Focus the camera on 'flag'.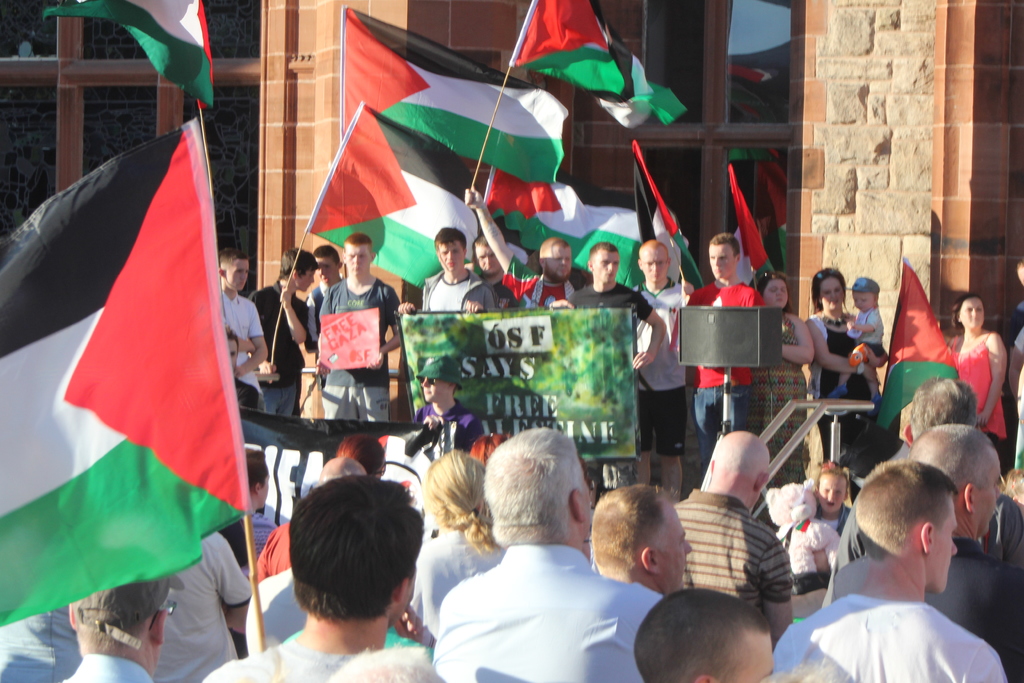
Focus region: <box>871,258,963,429</box>.
